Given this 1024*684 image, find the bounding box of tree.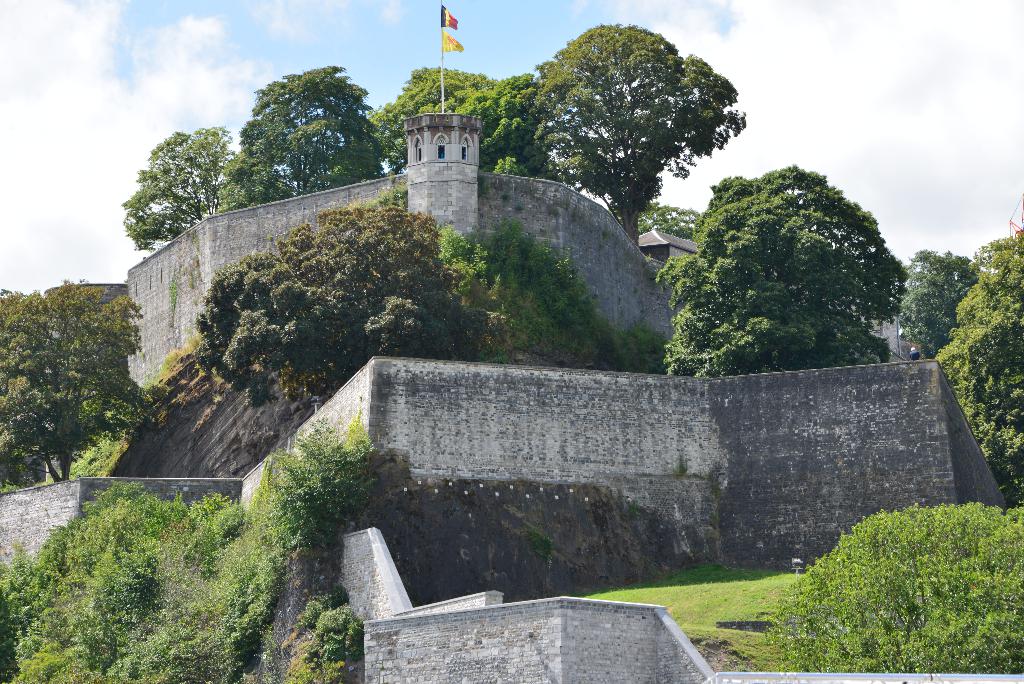
(374, 60, 543, 173).
